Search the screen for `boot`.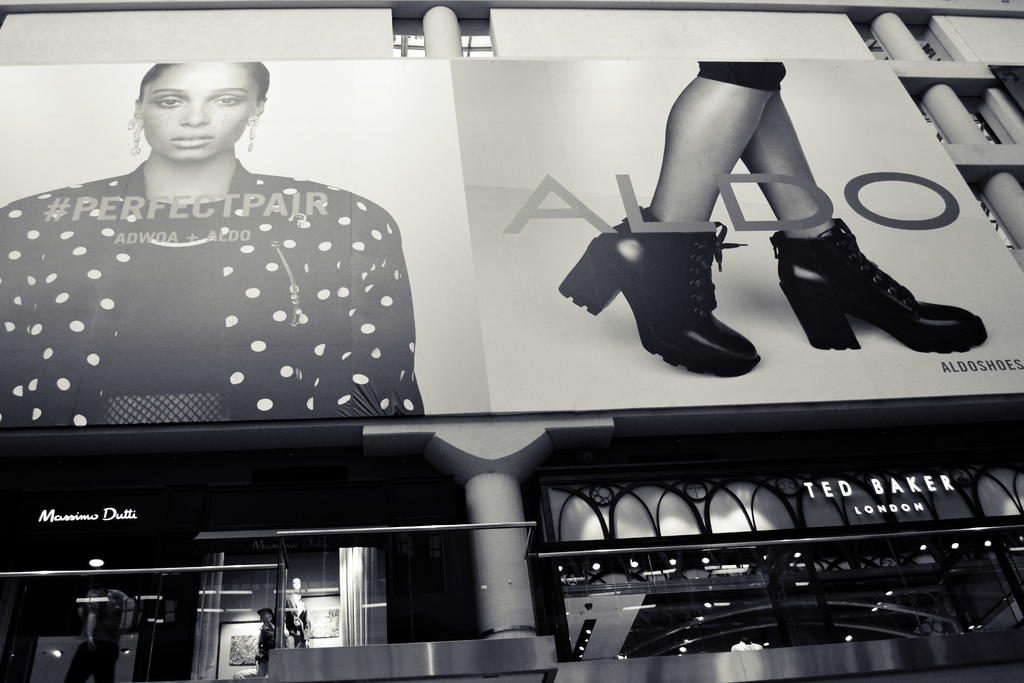
Found at 556 226 754 384.
